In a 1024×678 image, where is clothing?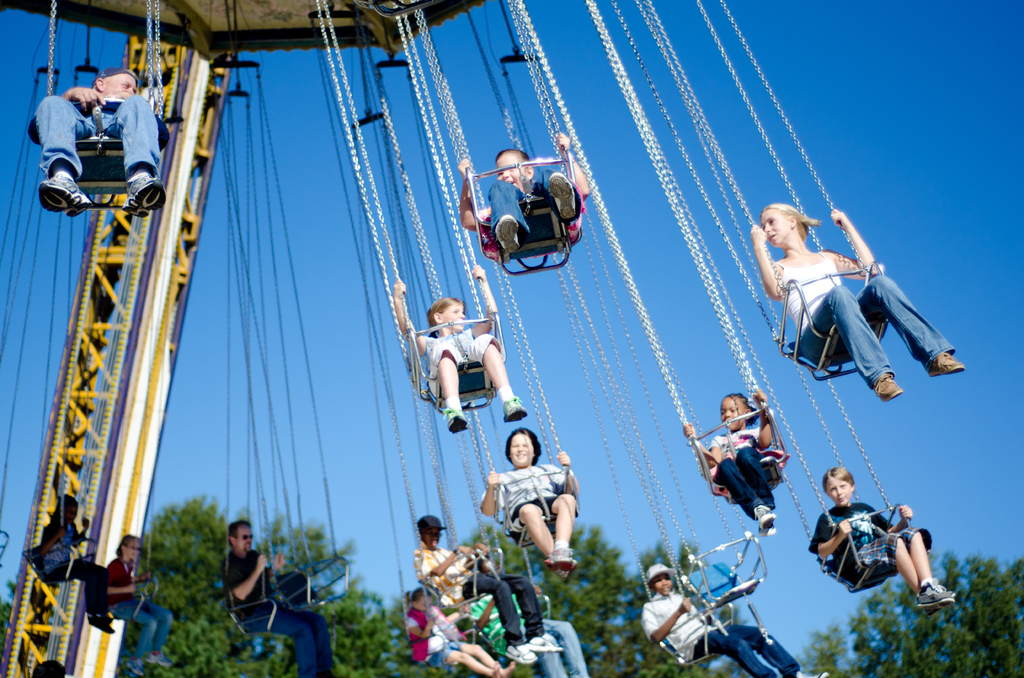
[x1=67, y1=561, x2=102, y2=629].
